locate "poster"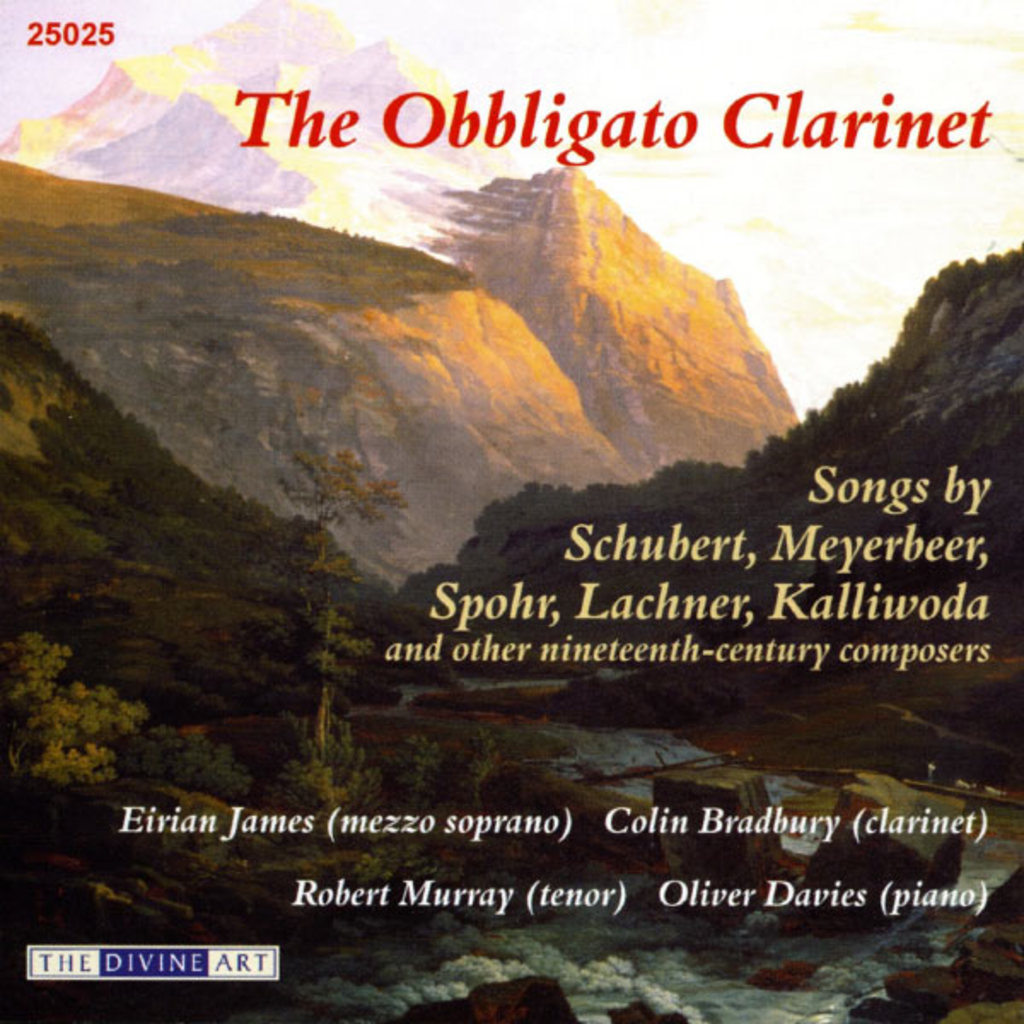
box=[0, 0, 1022, 1022]
